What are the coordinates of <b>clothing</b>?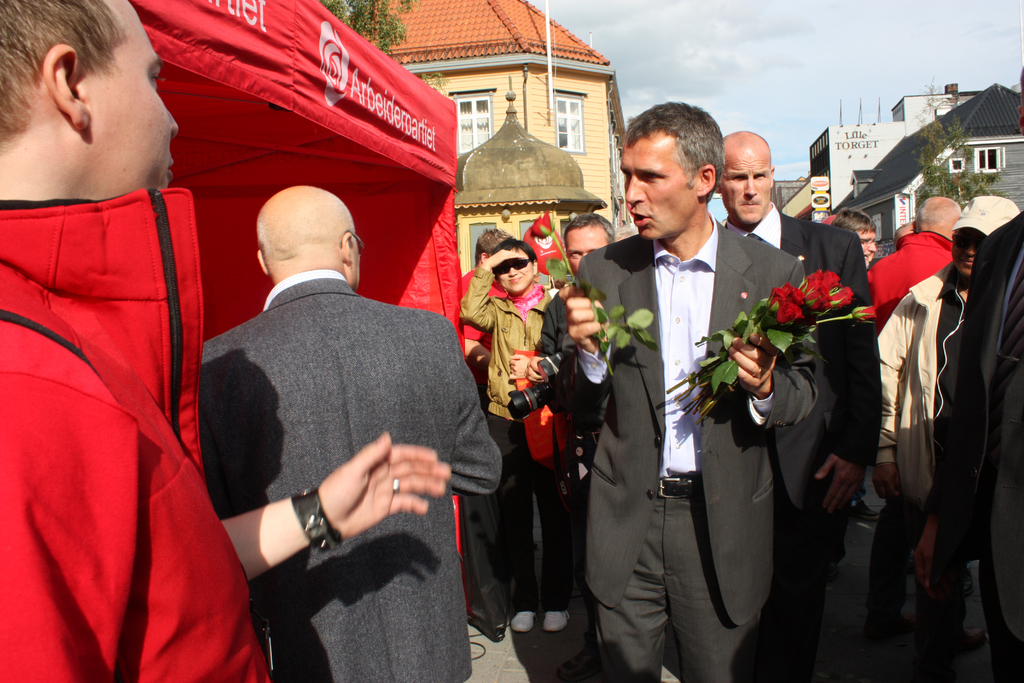
[454, 267, 507, 575].
